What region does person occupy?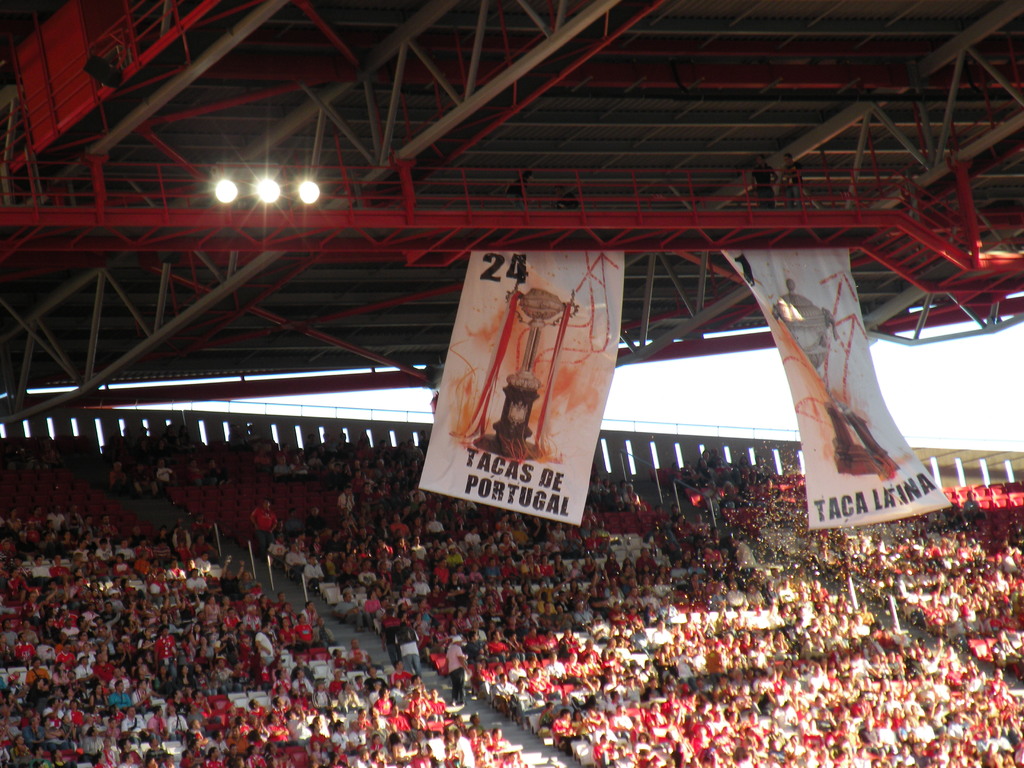
box=[452, 632, 471, 707].
